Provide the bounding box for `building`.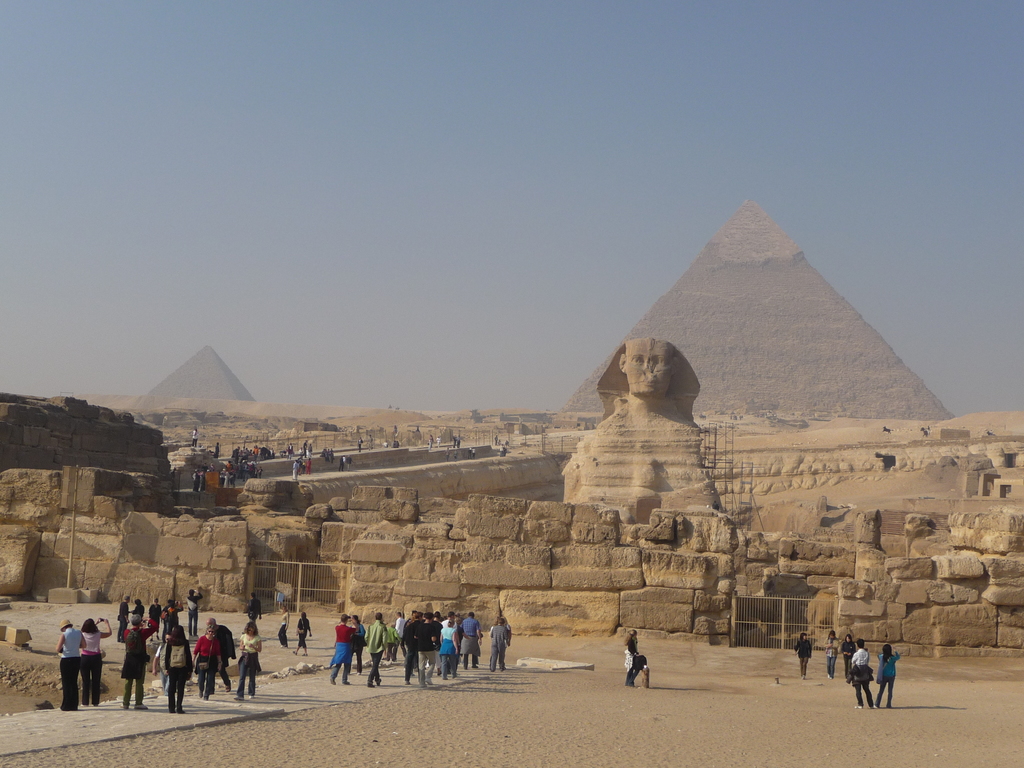
x1=566, y1=200, x2=961, y2=425.
